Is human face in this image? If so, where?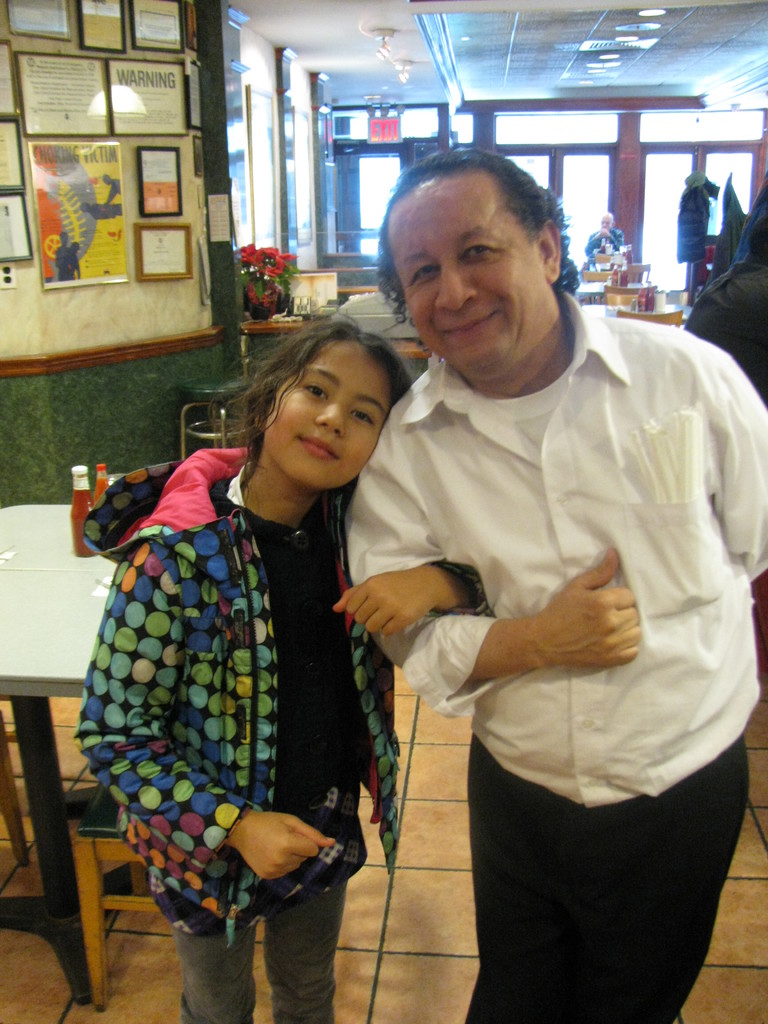
Yes, at box=[389, 168, 547, 378].
